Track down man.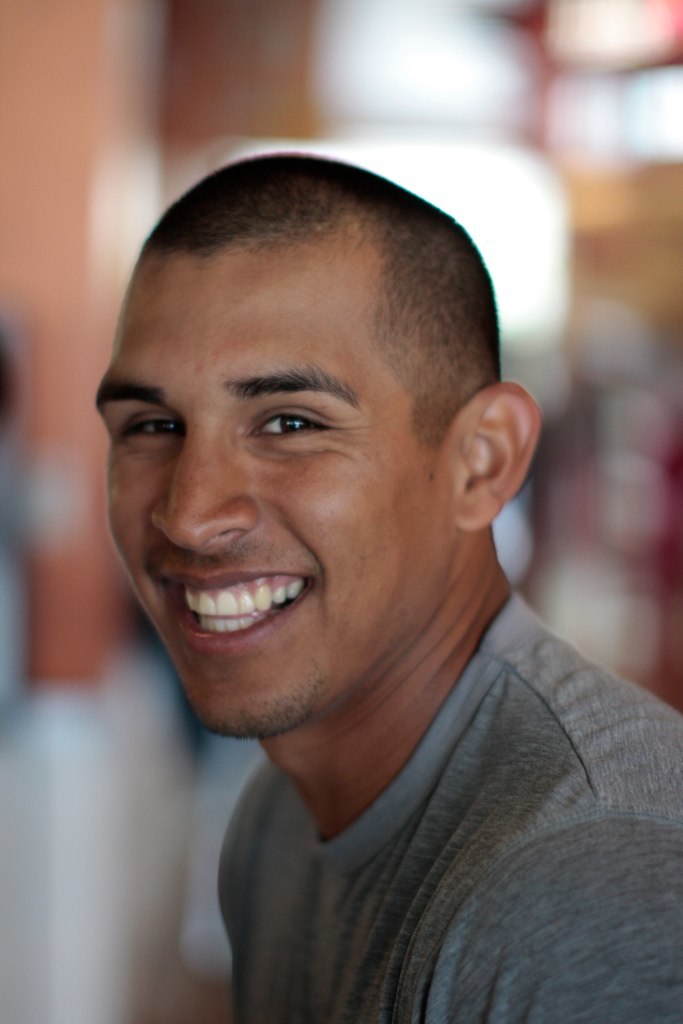
Tracked to (38, 145, 681, 999).
